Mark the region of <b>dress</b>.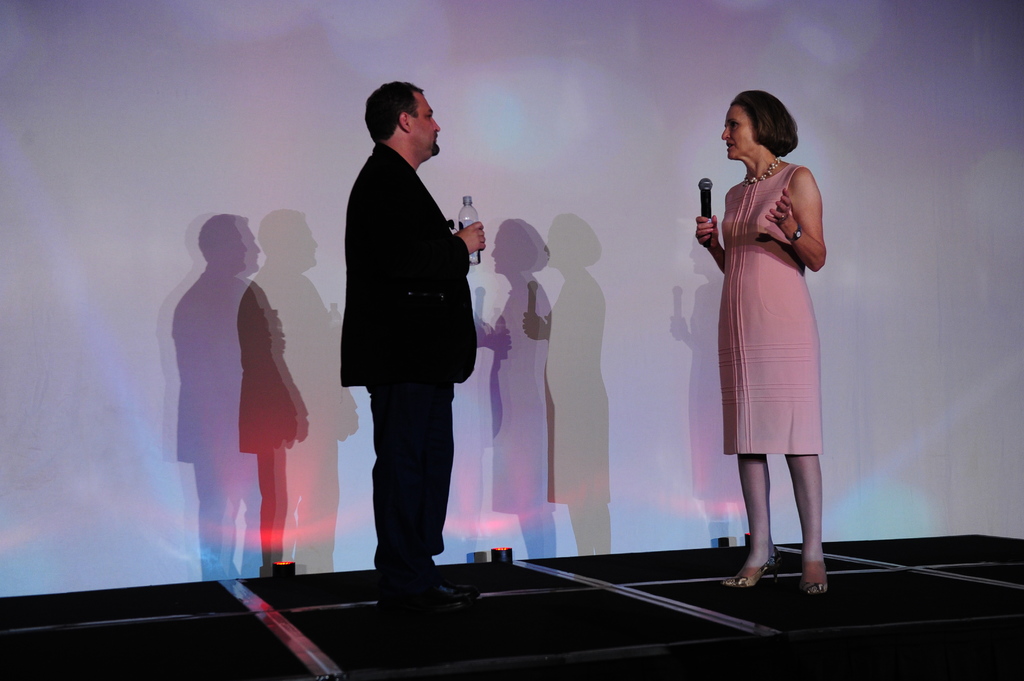
Region: l=719, t=161, r=824, b=456.
